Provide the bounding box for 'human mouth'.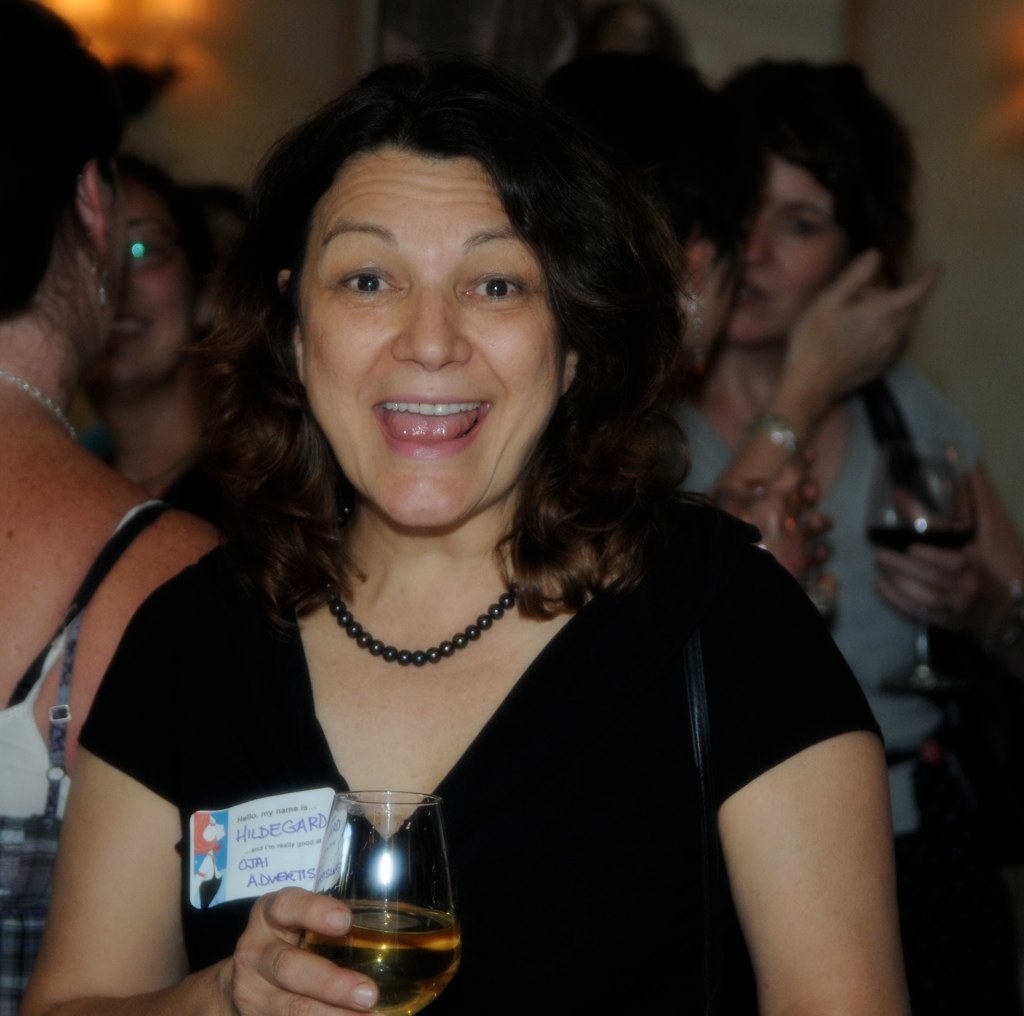
370:394:495:458.
